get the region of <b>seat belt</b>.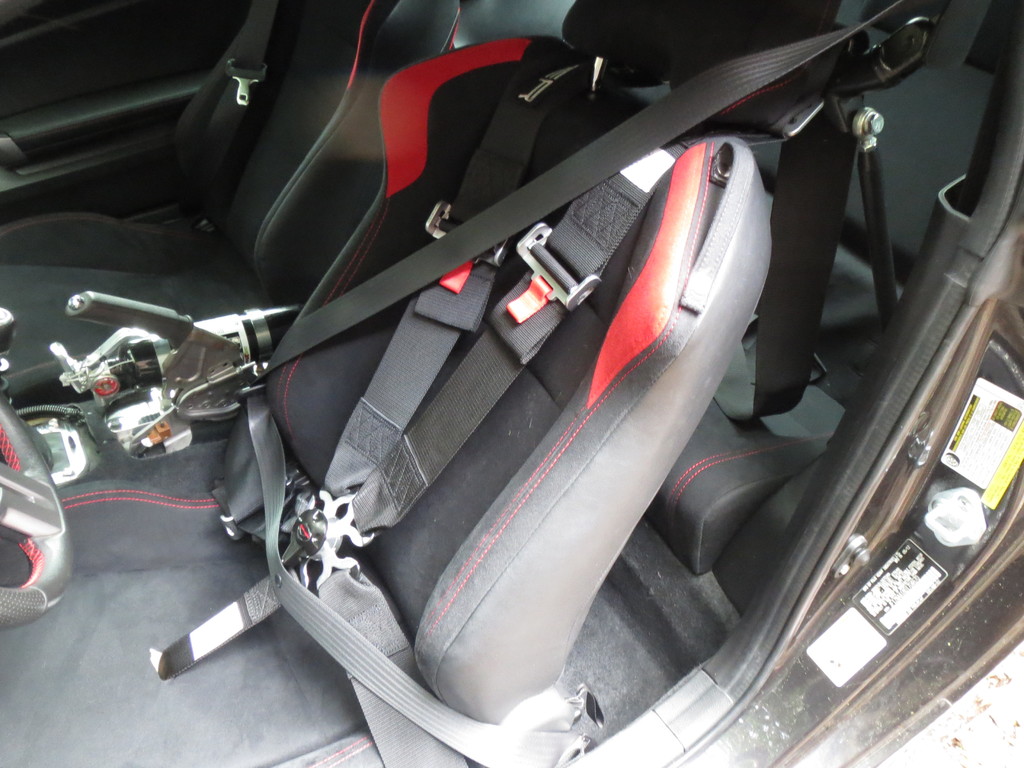
153 32 670 767.
